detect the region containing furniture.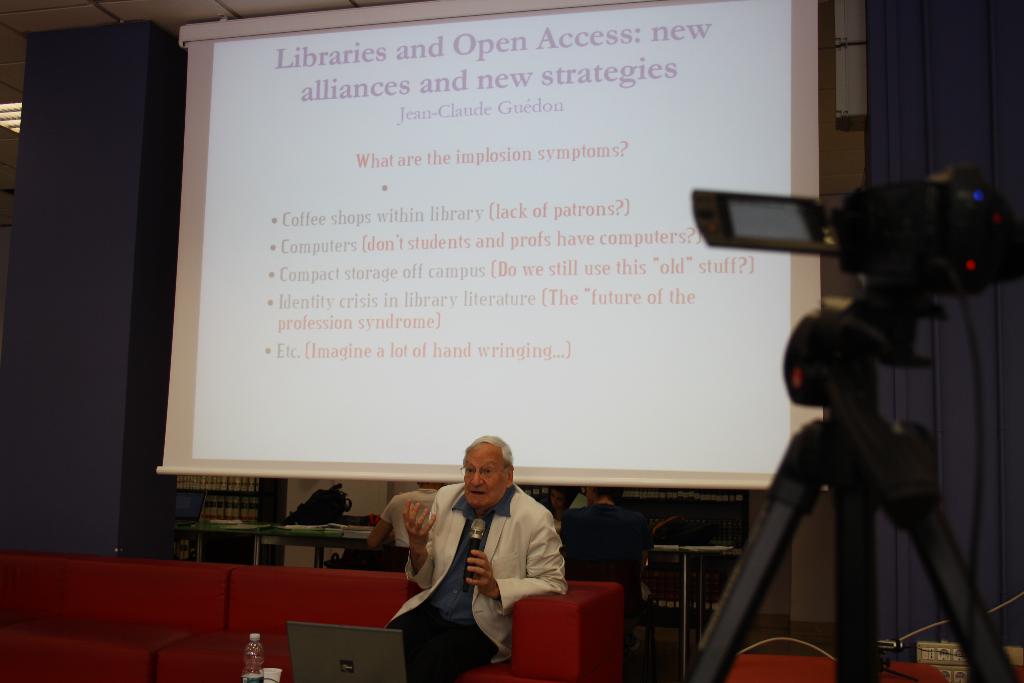
(156, 567, 626, 682).
